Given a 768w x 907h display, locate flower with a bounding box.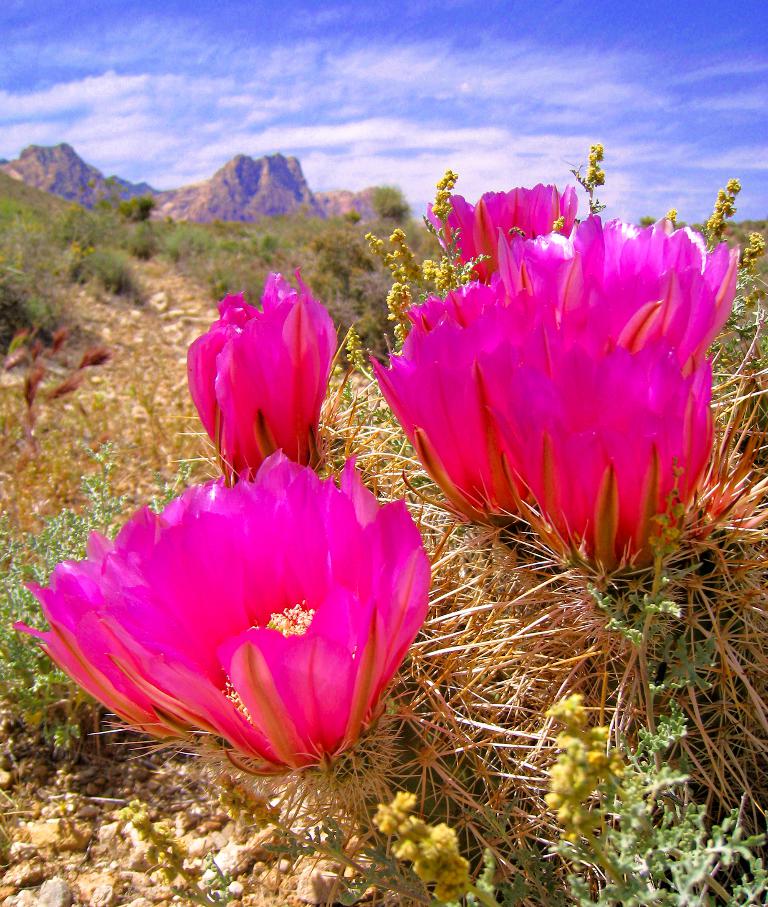
Located: [left=183, top=270, right=340, bottom=478].
